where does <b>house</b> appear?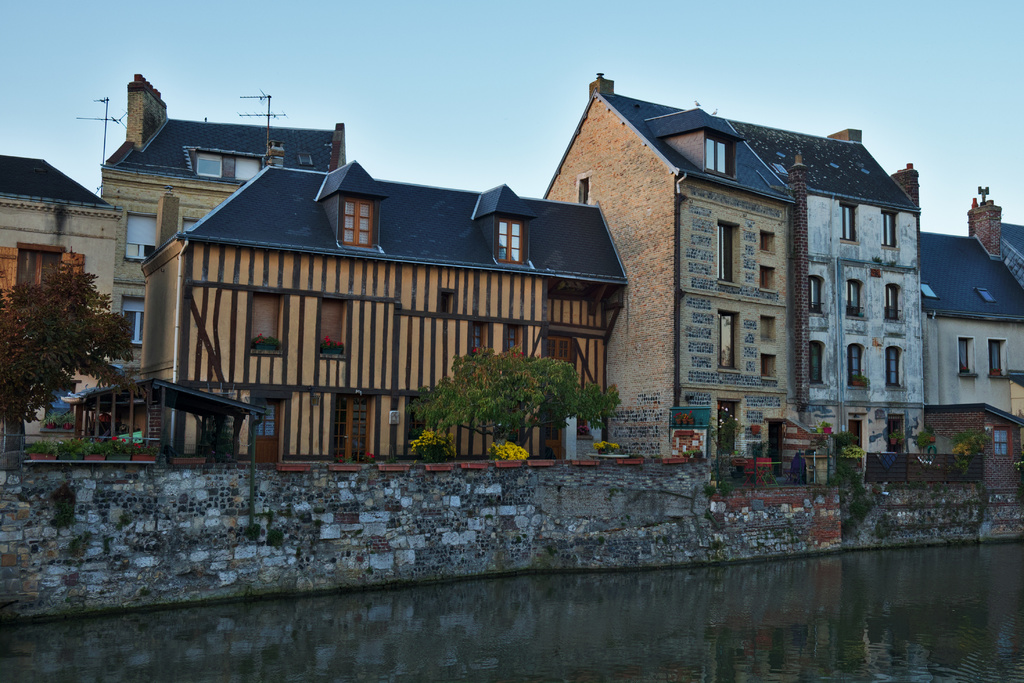
Appears at [140, 158, 630, 456].
